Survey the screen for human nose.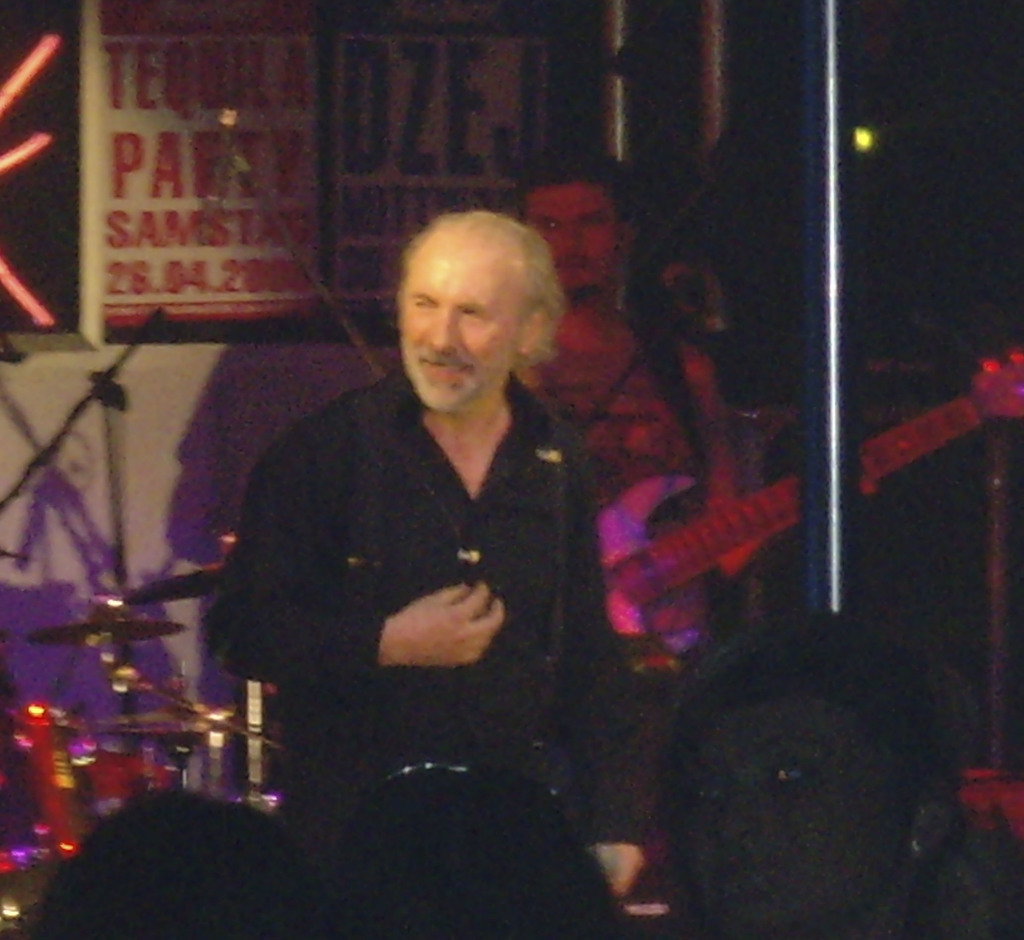
Survey found: rect(556, 223, 583, 257).
